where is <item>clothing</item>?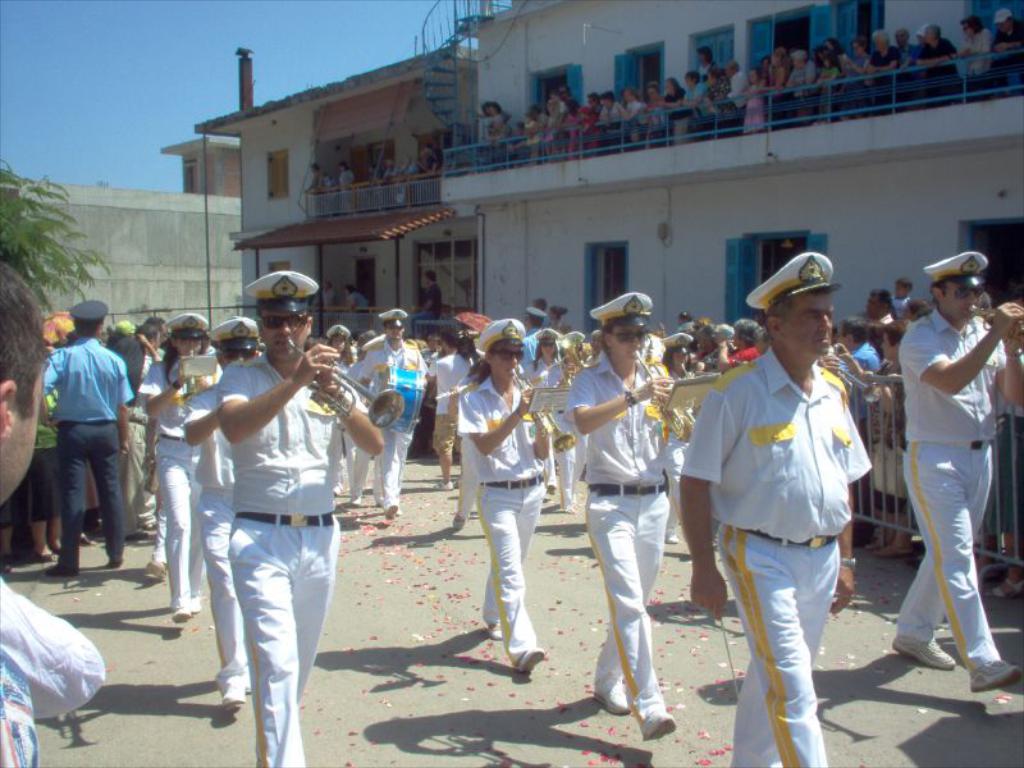
region(499, 116, 527, 159).
